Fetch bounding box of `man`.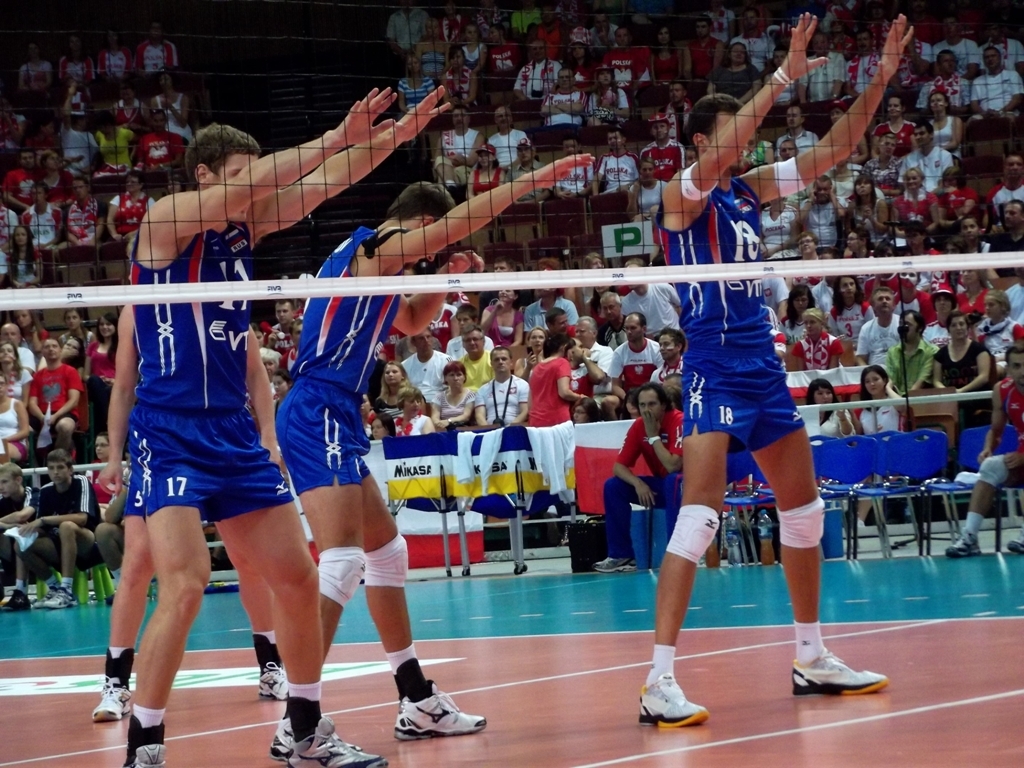
Bbox: pyautogui.locateOnScreen(792, 30, 847, 104).
